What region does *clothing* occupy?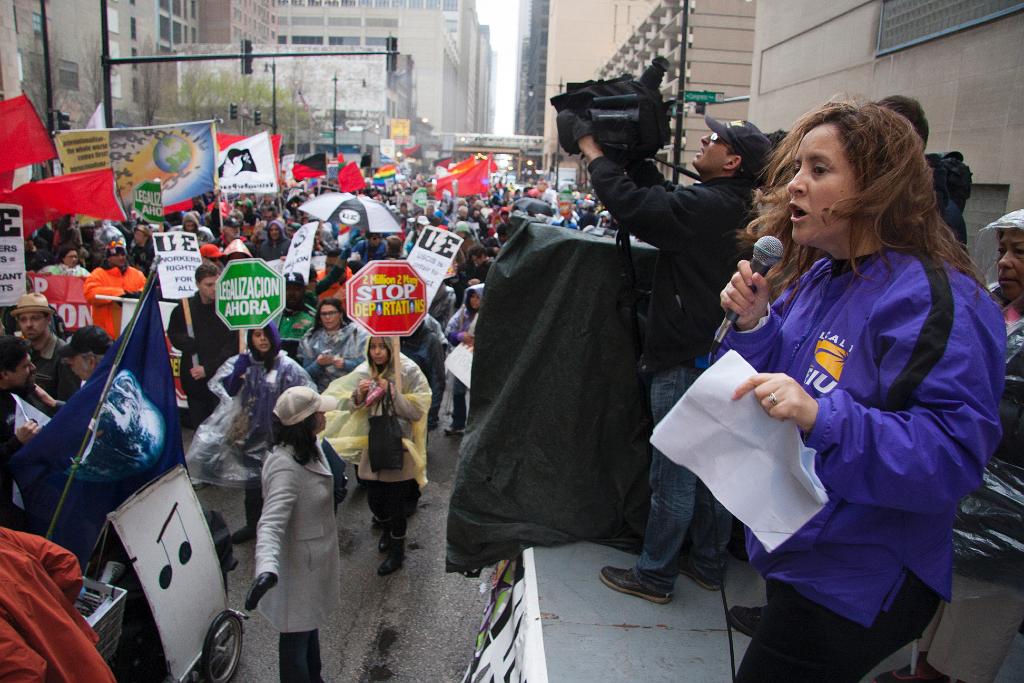
588,141,764,590.
